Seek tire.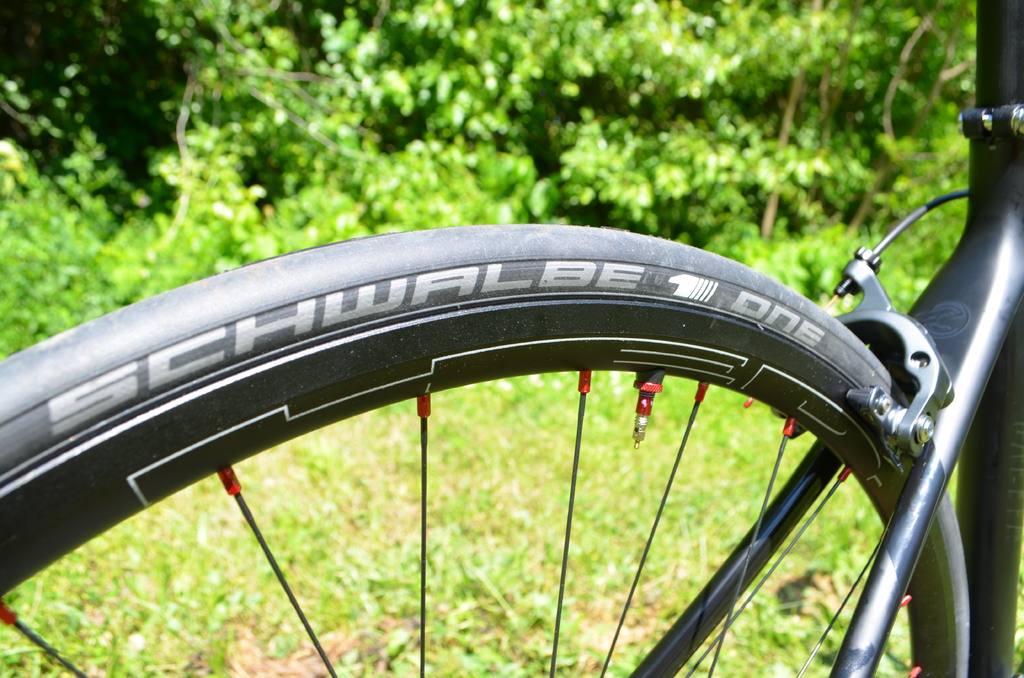
0 218 970 677.
